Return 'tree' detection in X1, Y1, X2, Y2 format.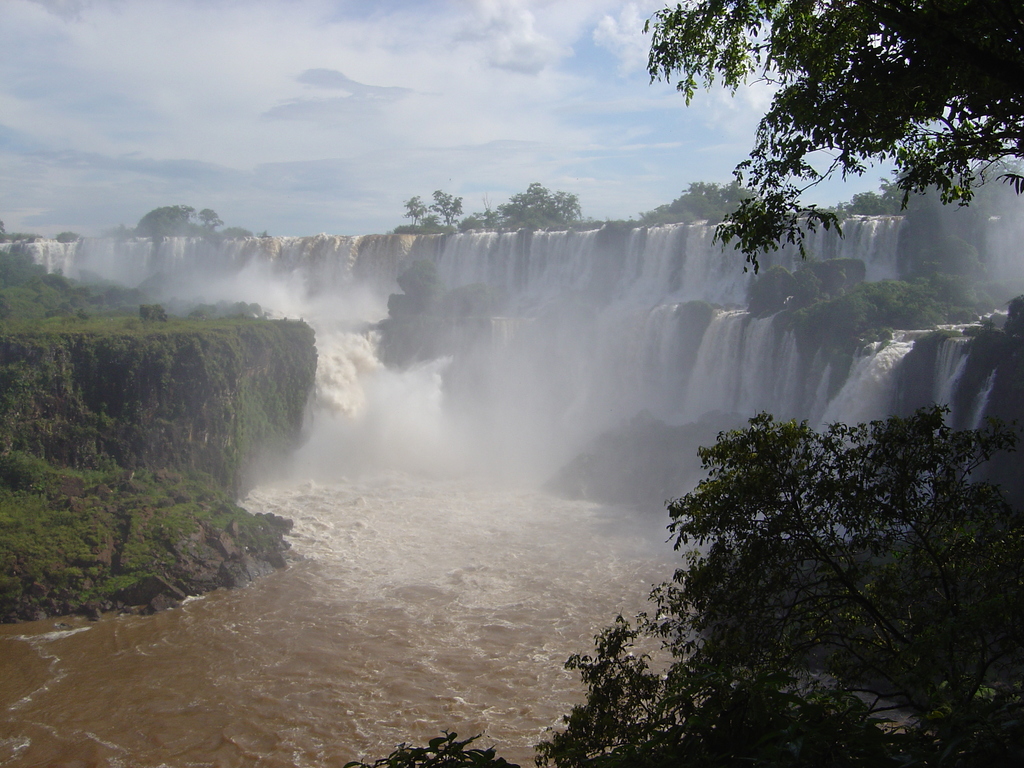
469, 205, 486, 227.
